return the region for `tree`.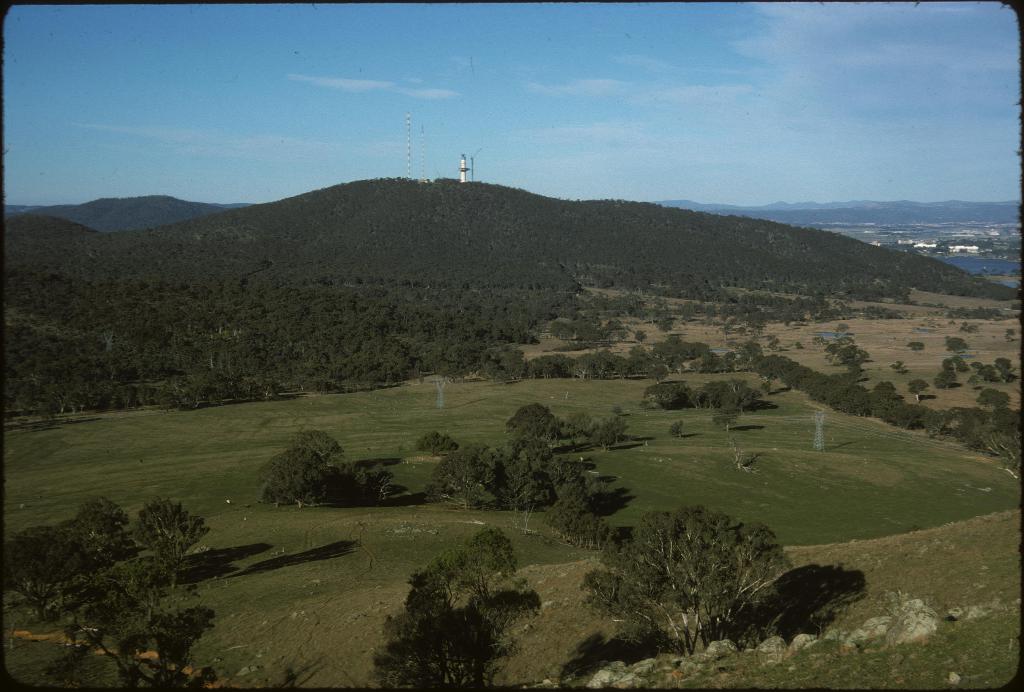
left=289, top=425, right=348, bottom=470.
